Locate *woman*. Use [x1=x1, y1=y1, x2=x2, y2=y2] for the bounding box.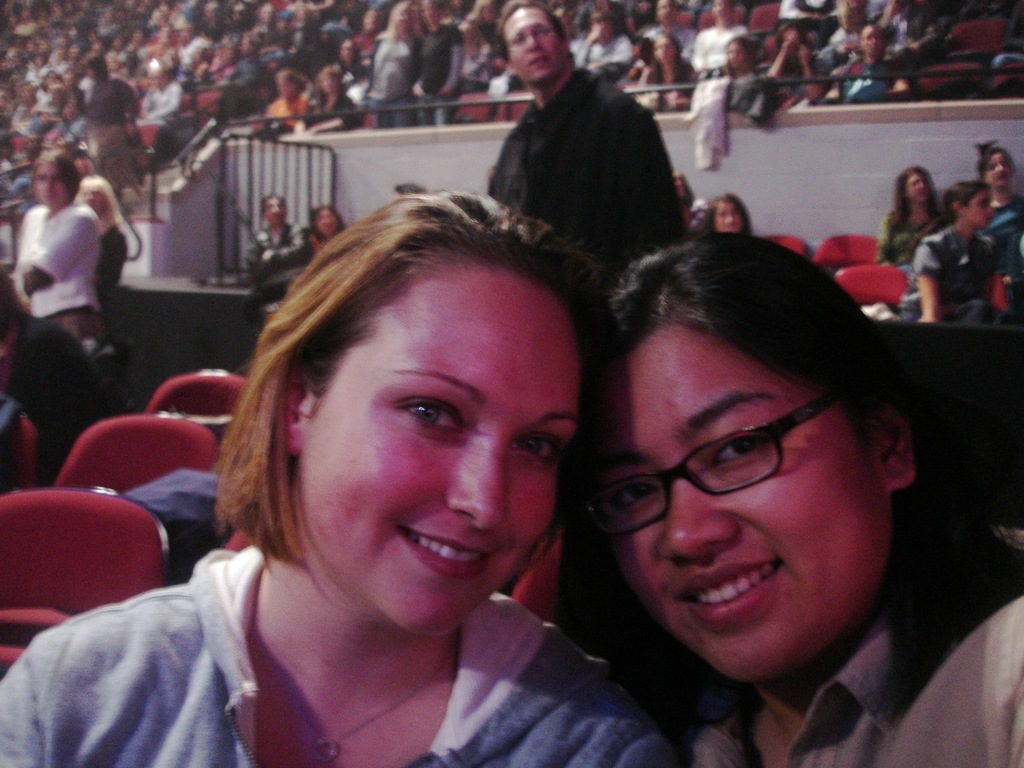
[x1=141, y1=177, x2=690, y2=767].
